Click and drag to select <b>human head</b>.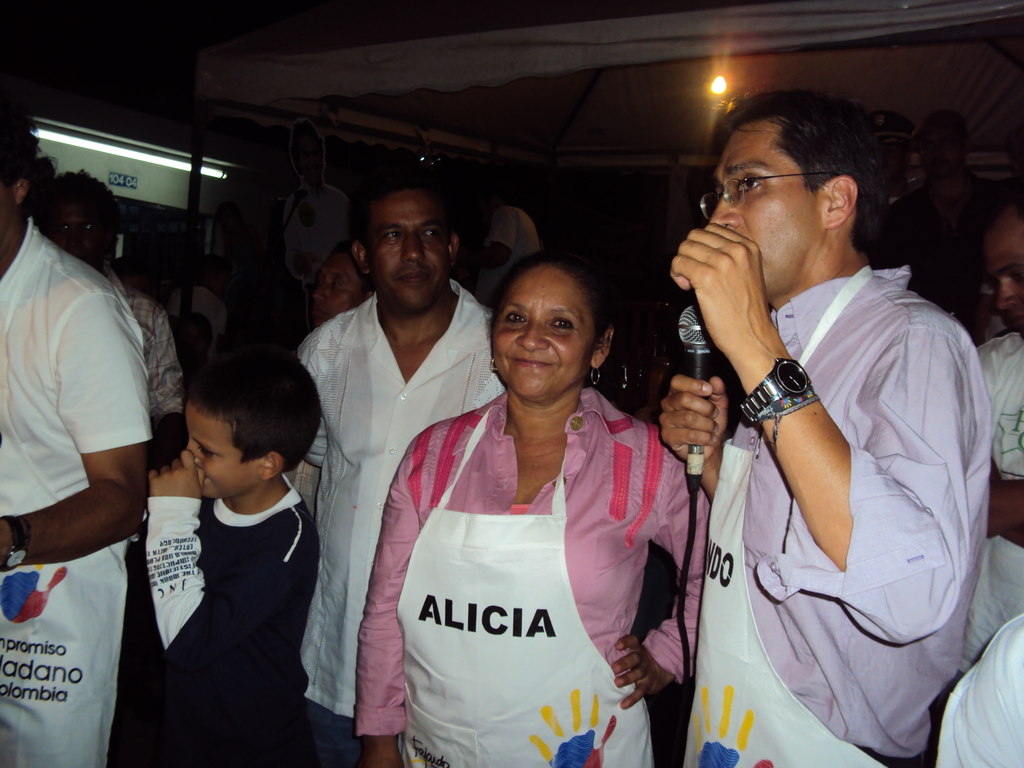
Selection: (915, 113, 973, 188).
